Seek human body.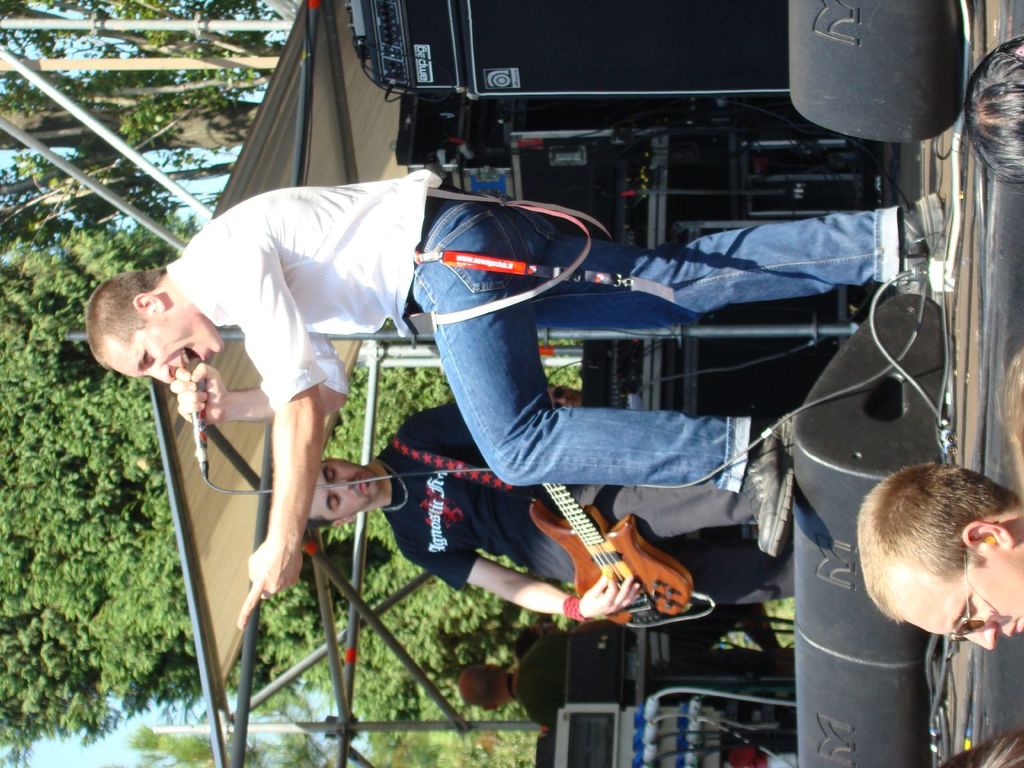
<box>509,603,794,718</box>.
